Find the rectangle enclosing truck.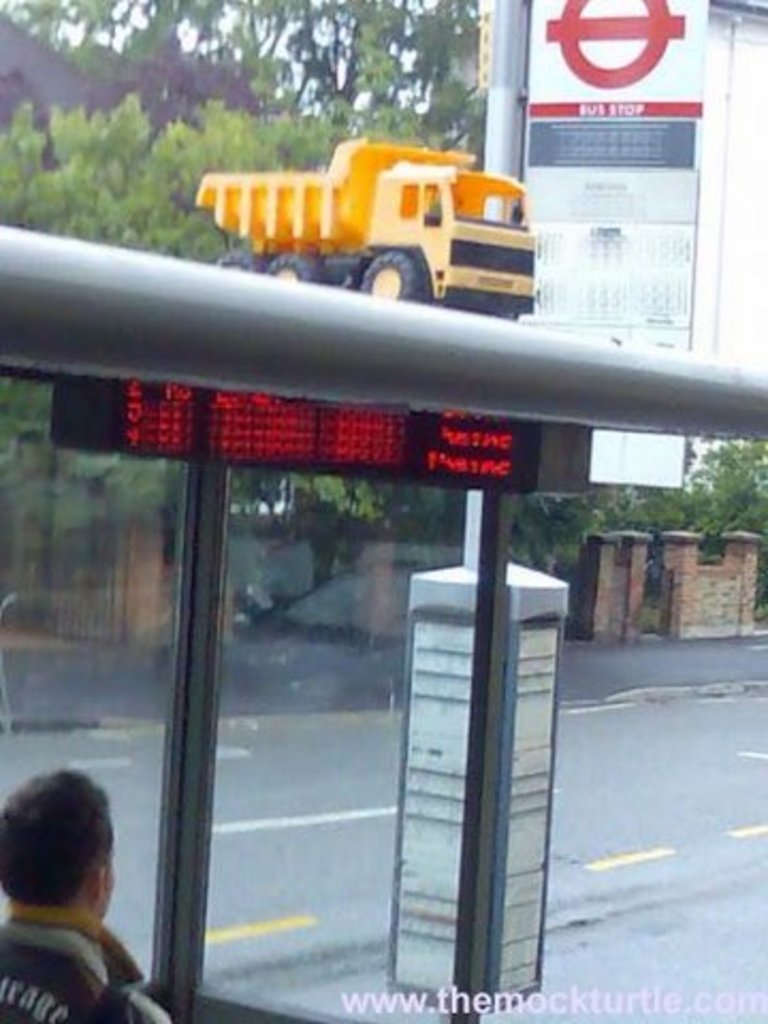
detection(194, 139, 559, 294).
